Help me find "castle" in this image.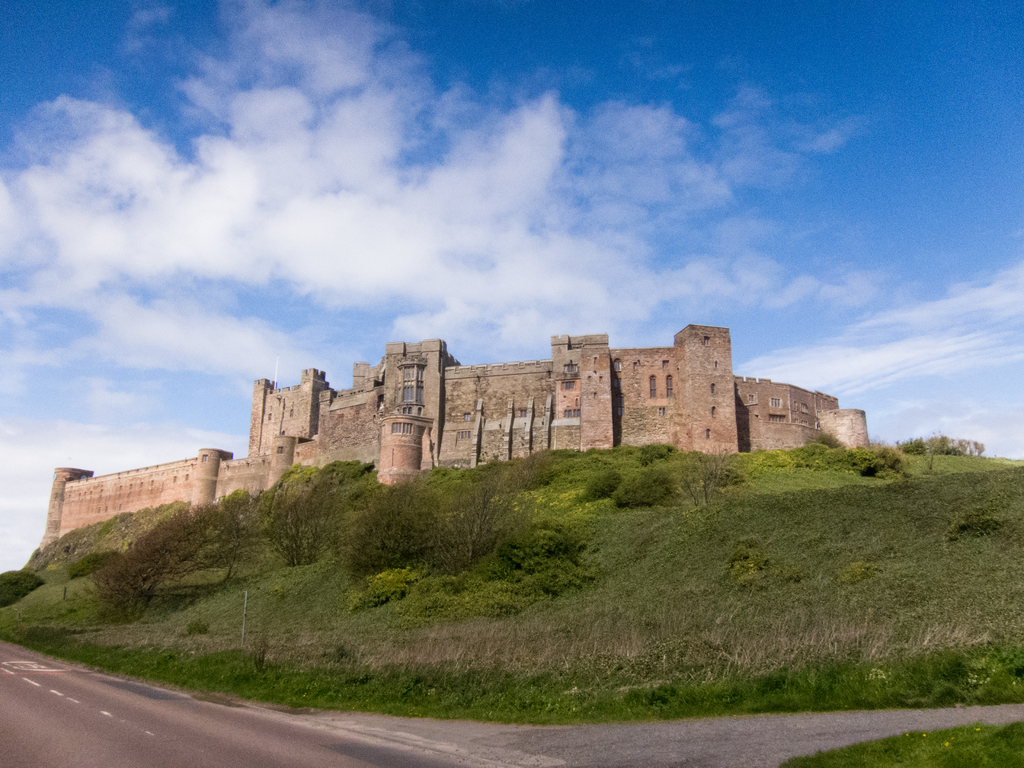
Found it: [31,314,886,553].
